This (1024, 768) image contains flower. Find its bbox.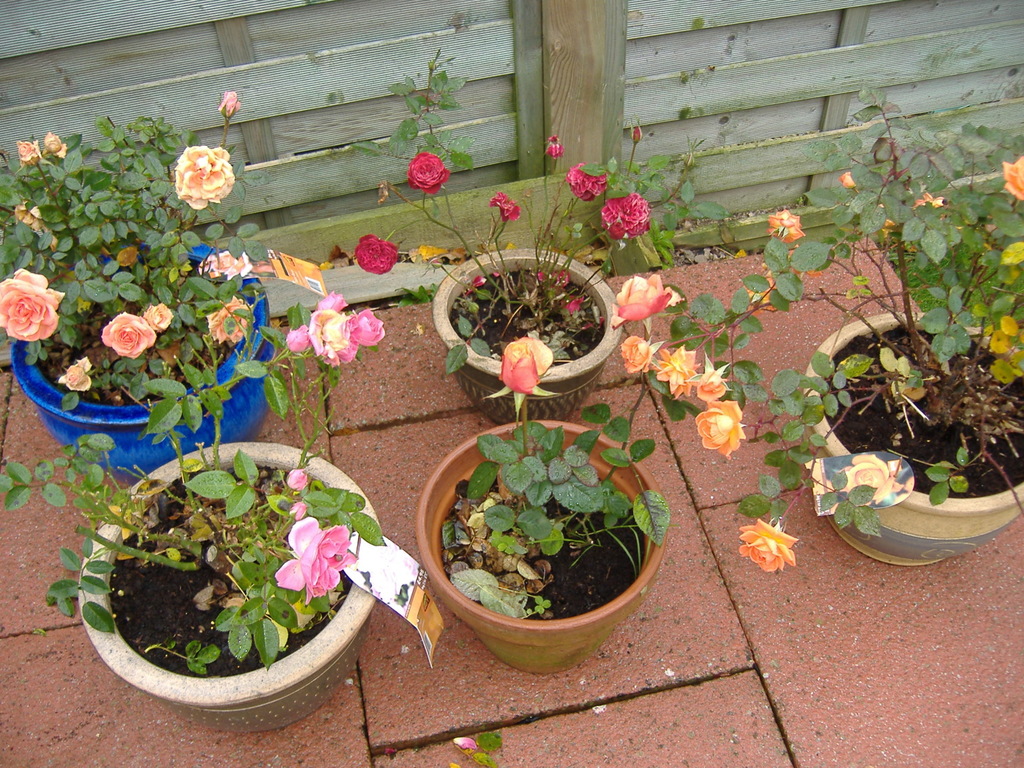
(697,399,746,463).
